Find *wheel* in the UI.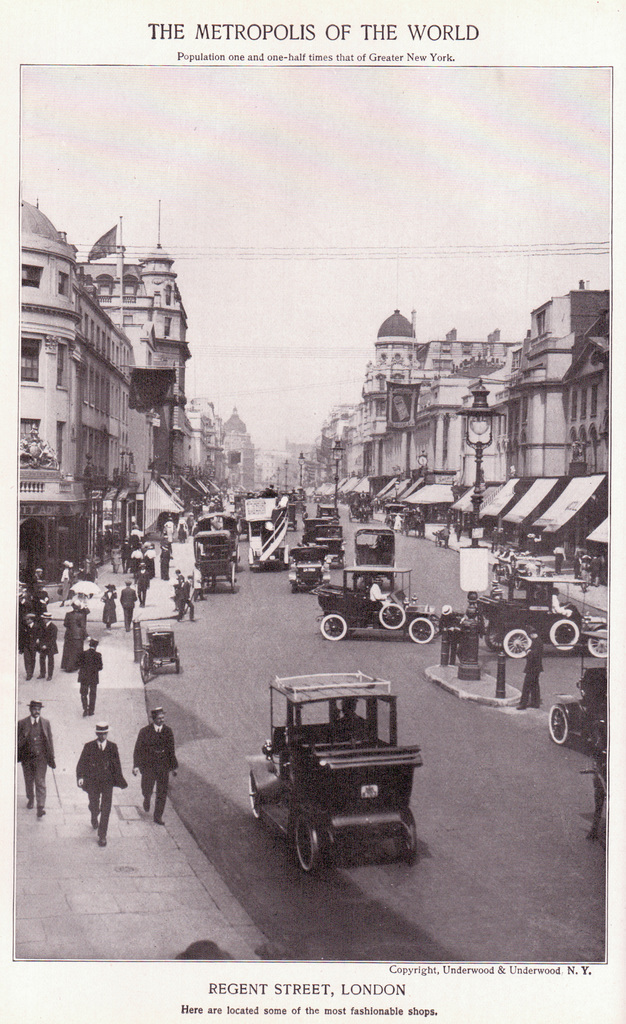
UI element at [545, 704, 568, 744].
